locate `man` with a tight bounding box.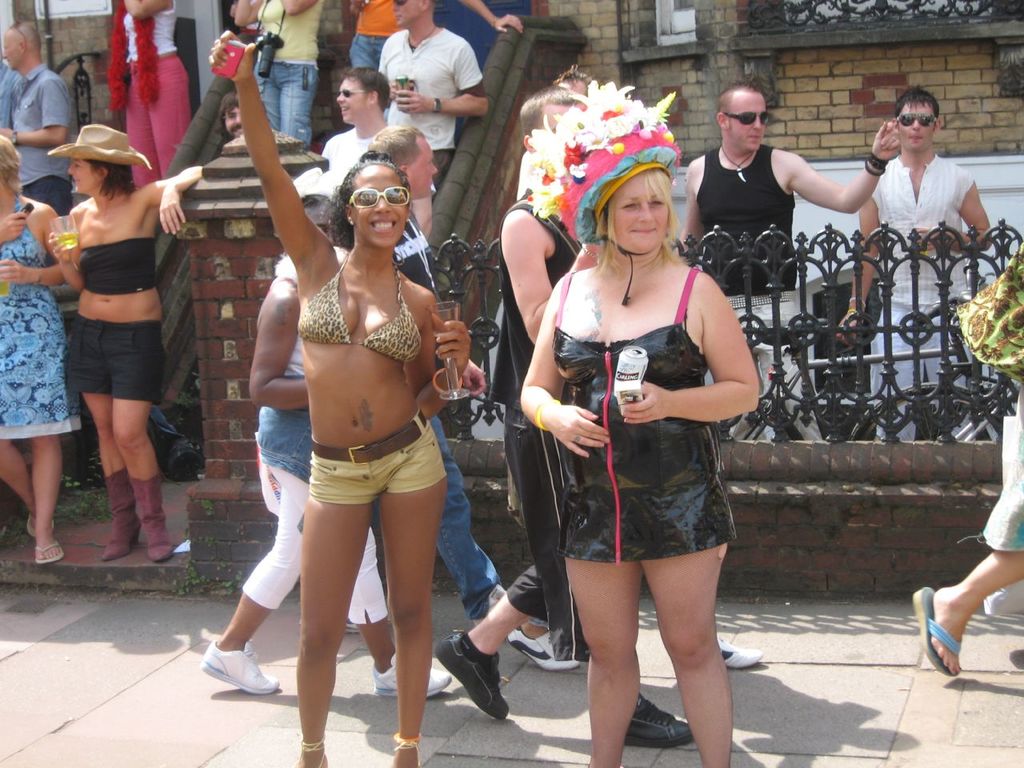
locate(834, 89, 991, 446).
